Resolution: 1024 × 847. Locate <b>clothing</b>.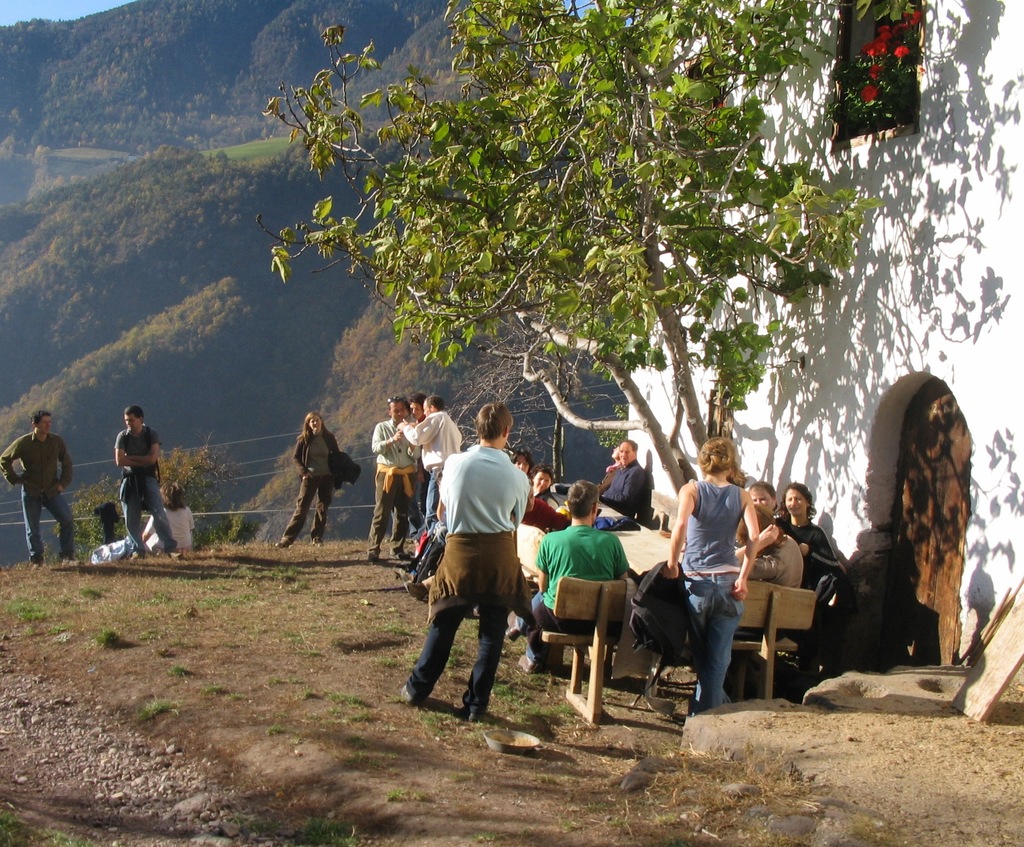
[left=523, top=524, right=623, bottom=655].
